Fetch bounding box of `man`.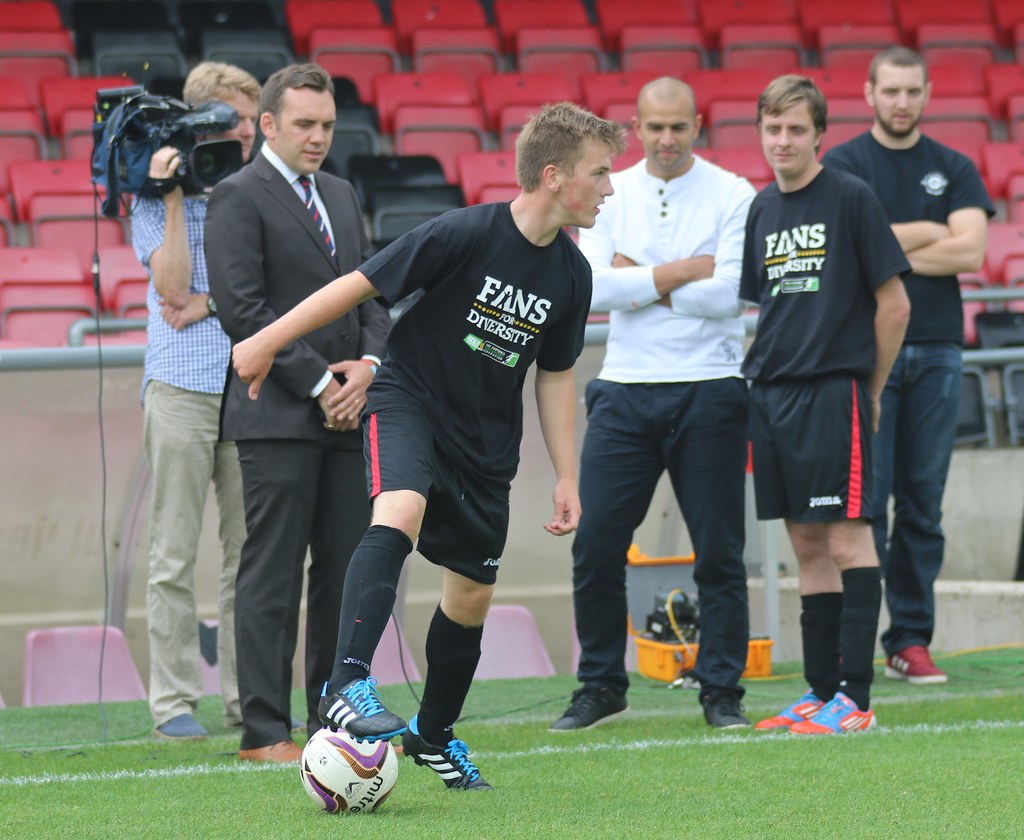
Bbox: rect(202, 60, 396, 777).
